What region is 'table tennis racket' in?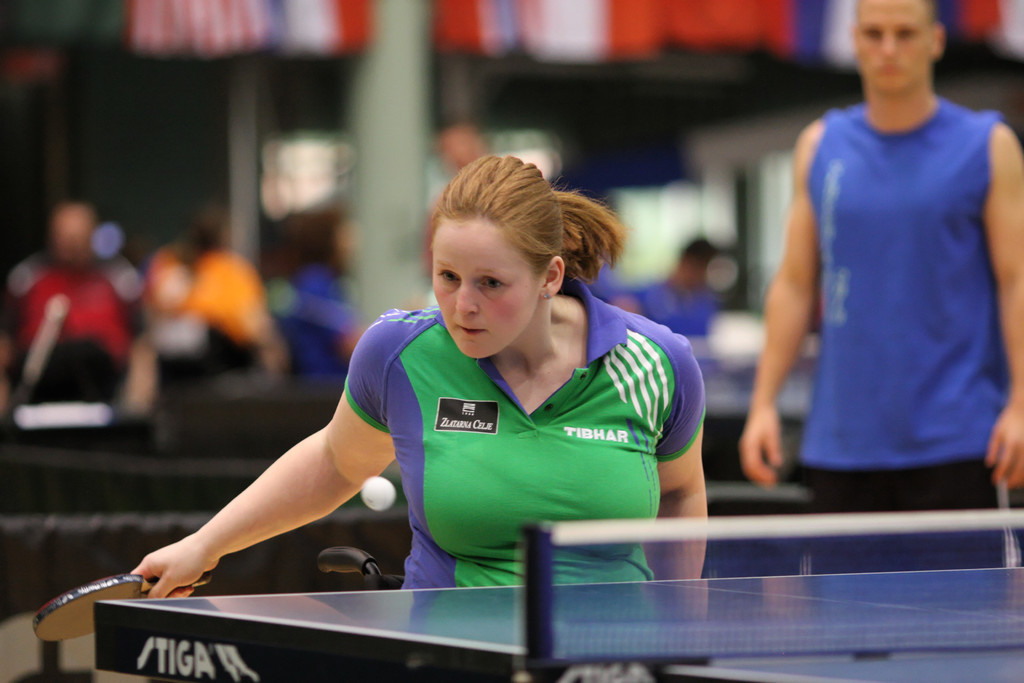
detection(29, 566, 214, 643).
